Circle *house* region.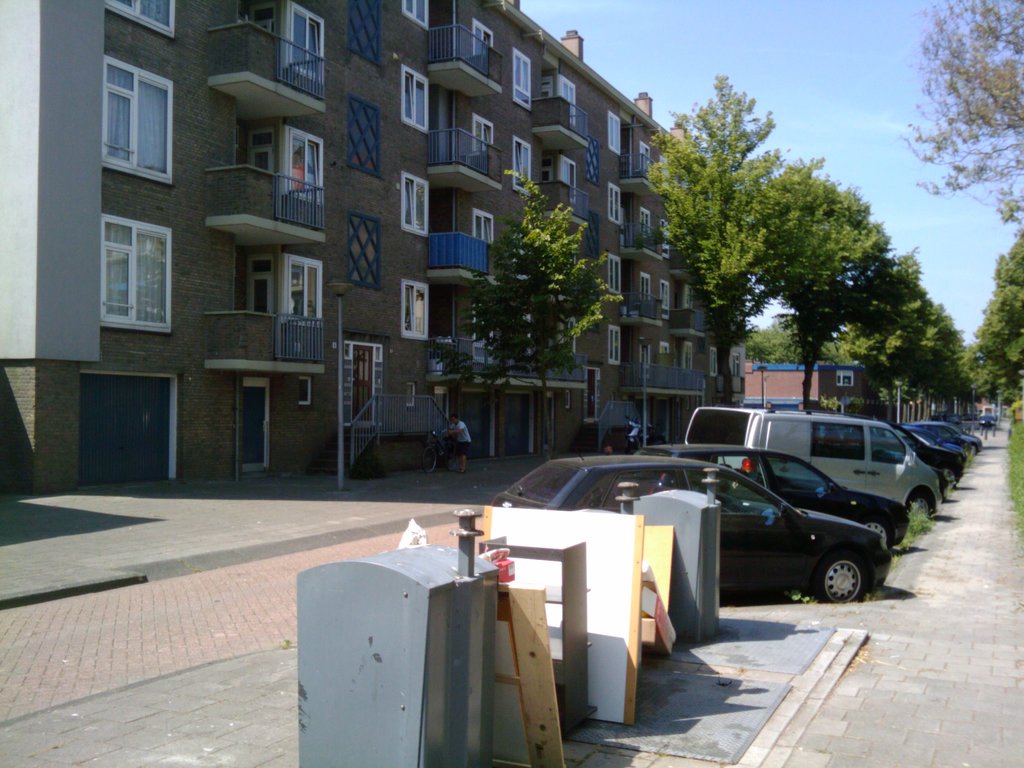
Region: region(0, 0, 330, 509).
